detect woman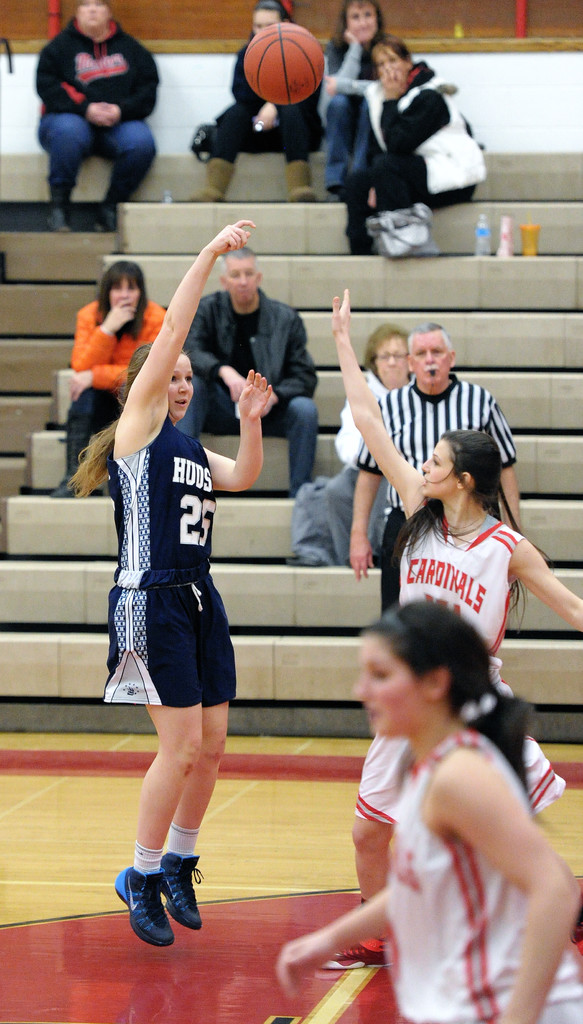
[x1=169, y1=0, x2=324, y2=204]
